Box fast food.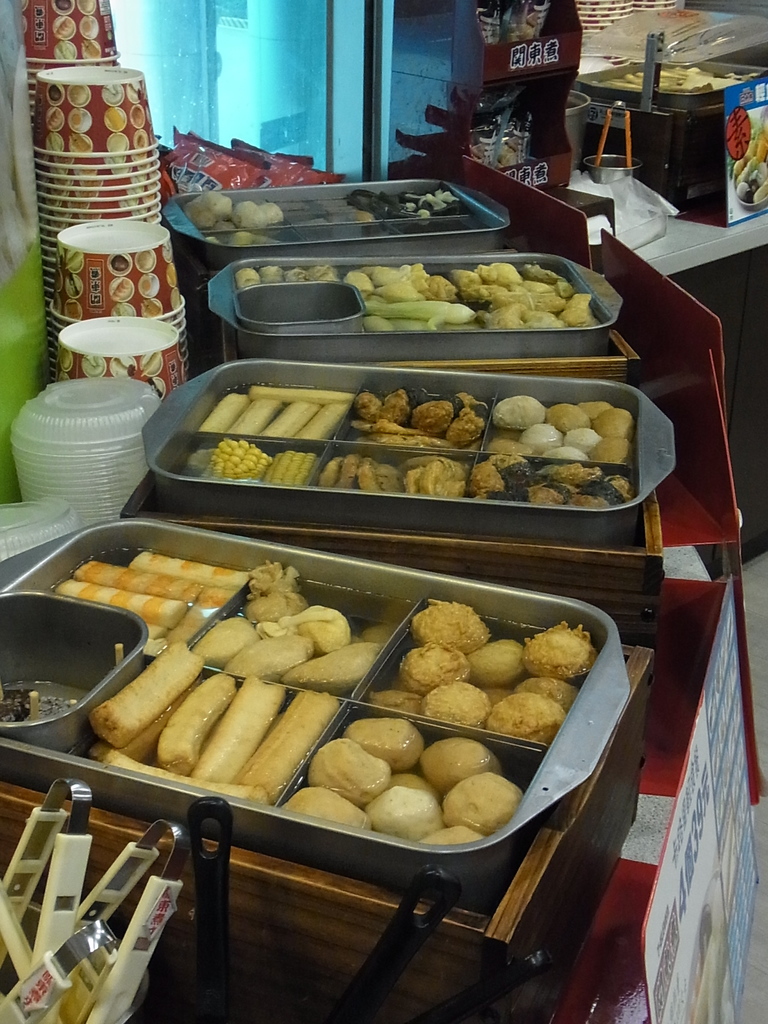
left=488, top=399, right=632, bottom=469.
